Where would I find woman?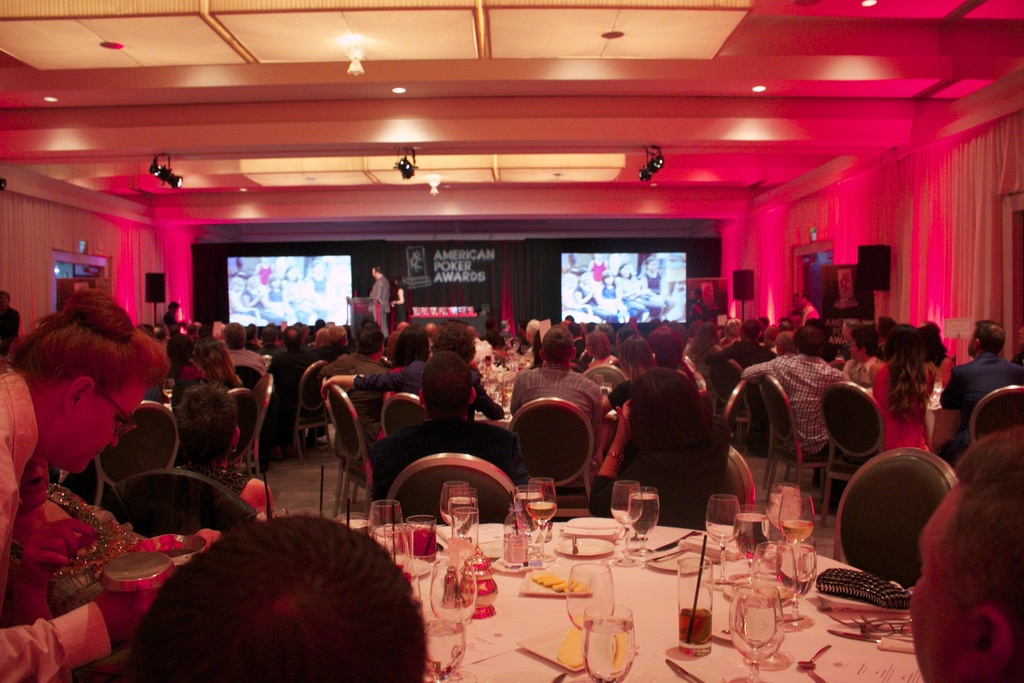
At Rect(593, 371, 735, 520).
